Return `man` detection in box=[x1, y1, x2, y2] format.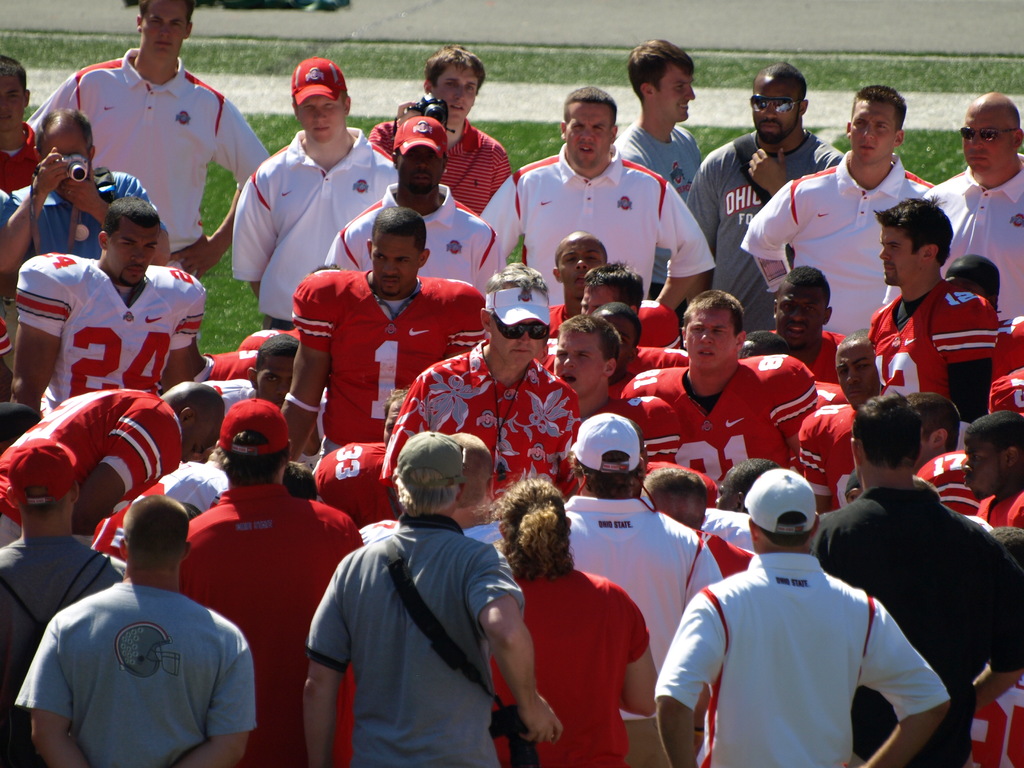
box=[0, 379, 229, 550].
